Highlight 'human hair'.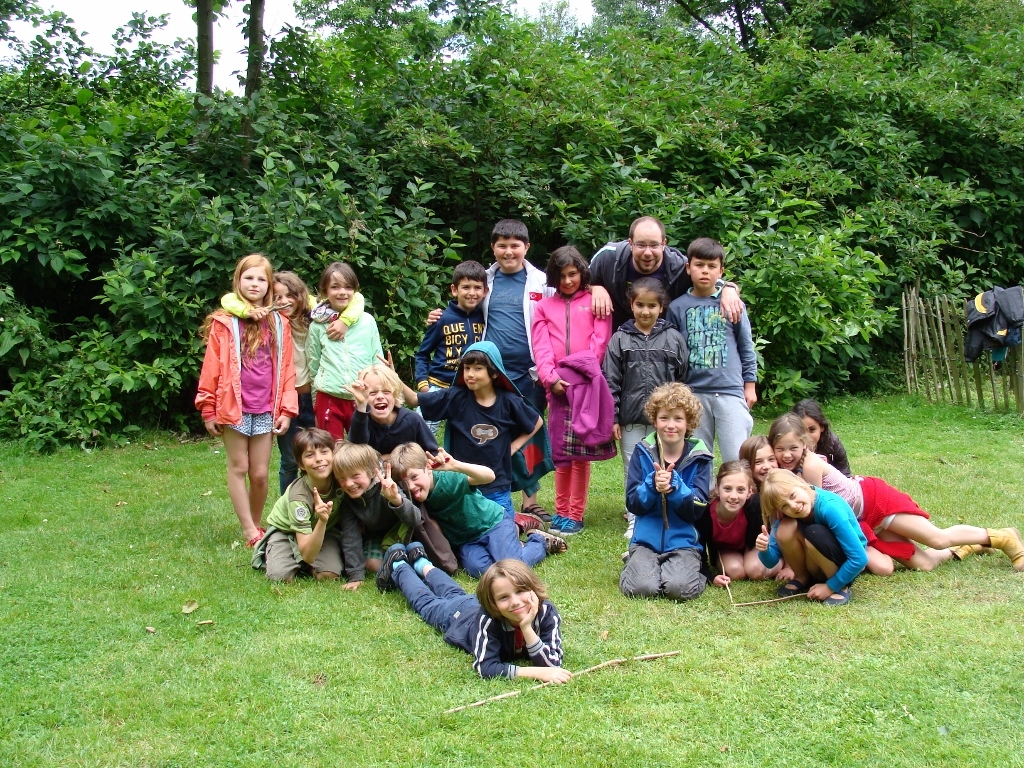
Highlighted region: [684,237,724,274].
